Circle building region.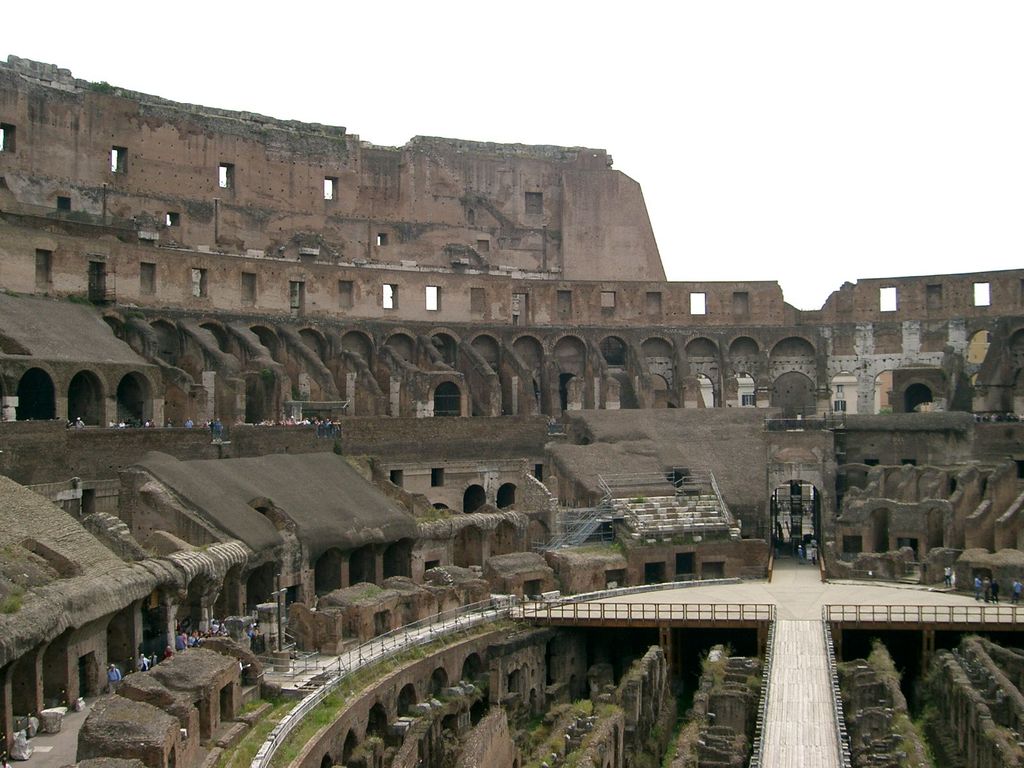
Region: 0,53,1023,767.
